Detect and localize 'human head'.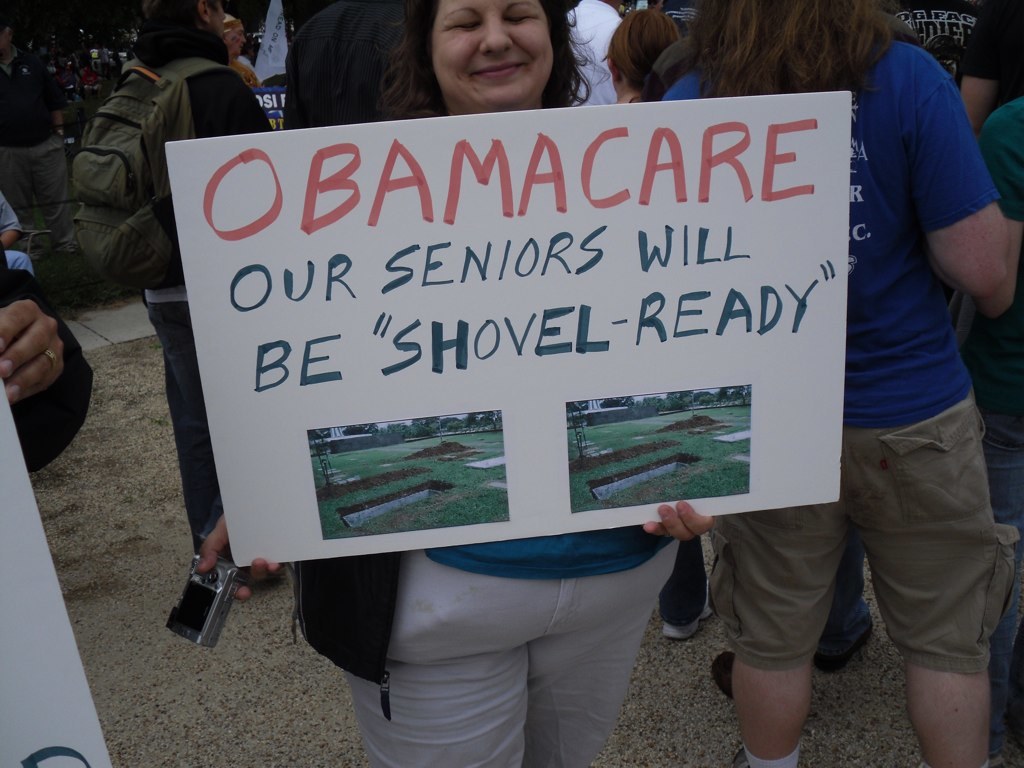
Localized at {"x1": 222, "y1": 10, "x2": 251, "y2": 58}.
